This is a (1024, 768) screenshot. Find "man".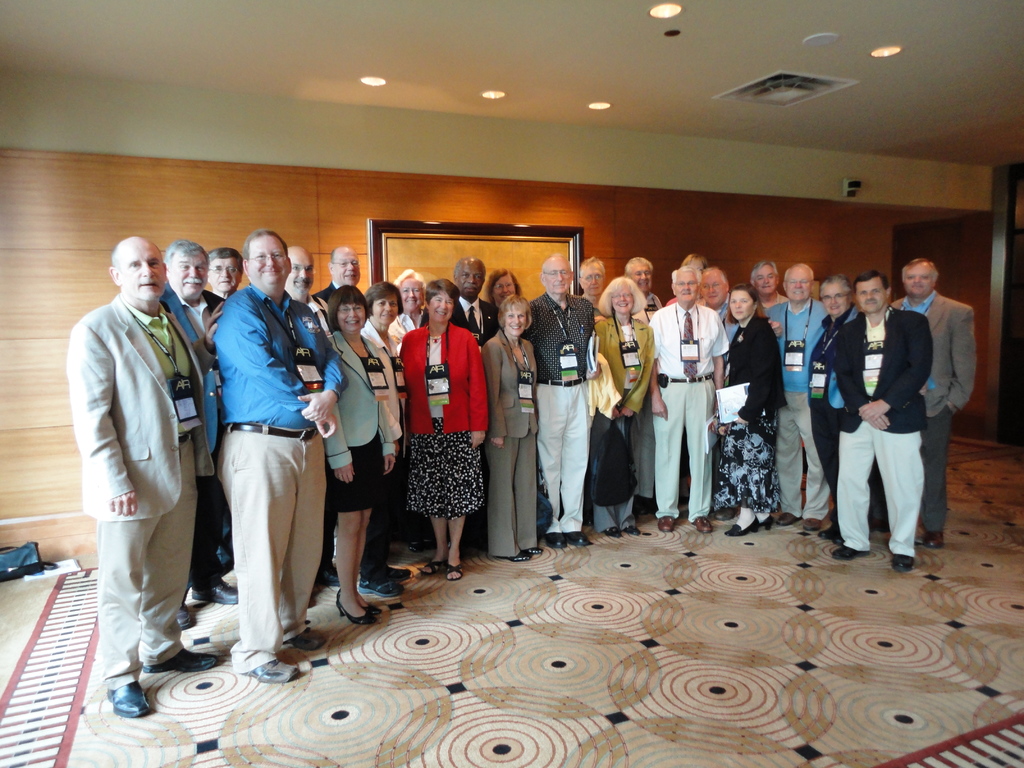
Bounding box: (578,255,611,315).
